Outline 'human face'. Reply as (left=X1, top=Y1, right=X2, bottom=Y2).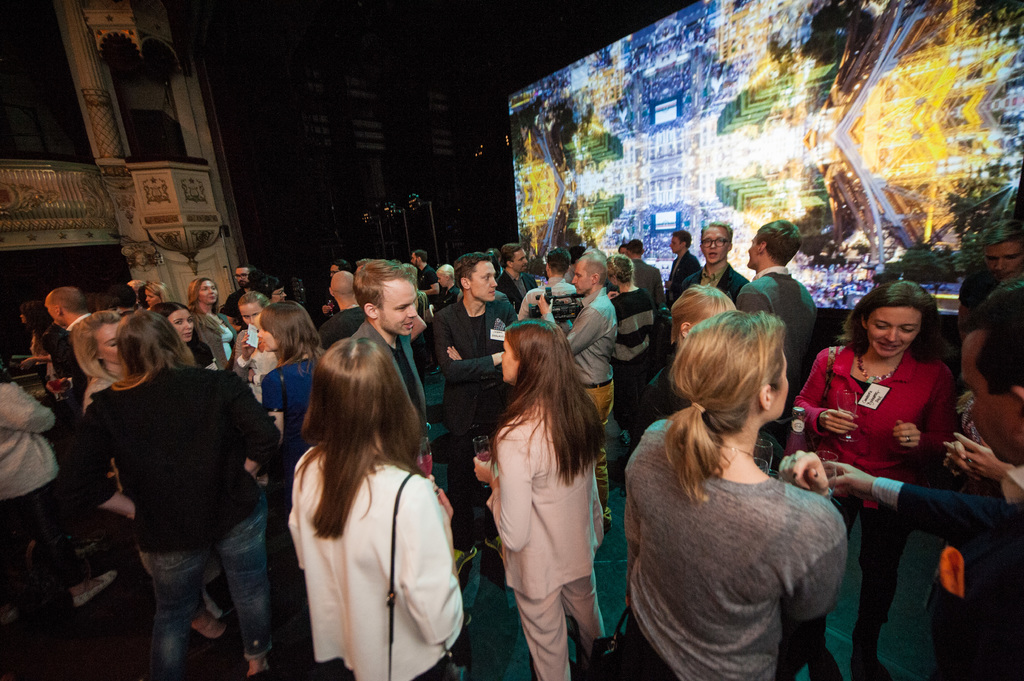
(left=243, top=307, right=257, bottom=324).
